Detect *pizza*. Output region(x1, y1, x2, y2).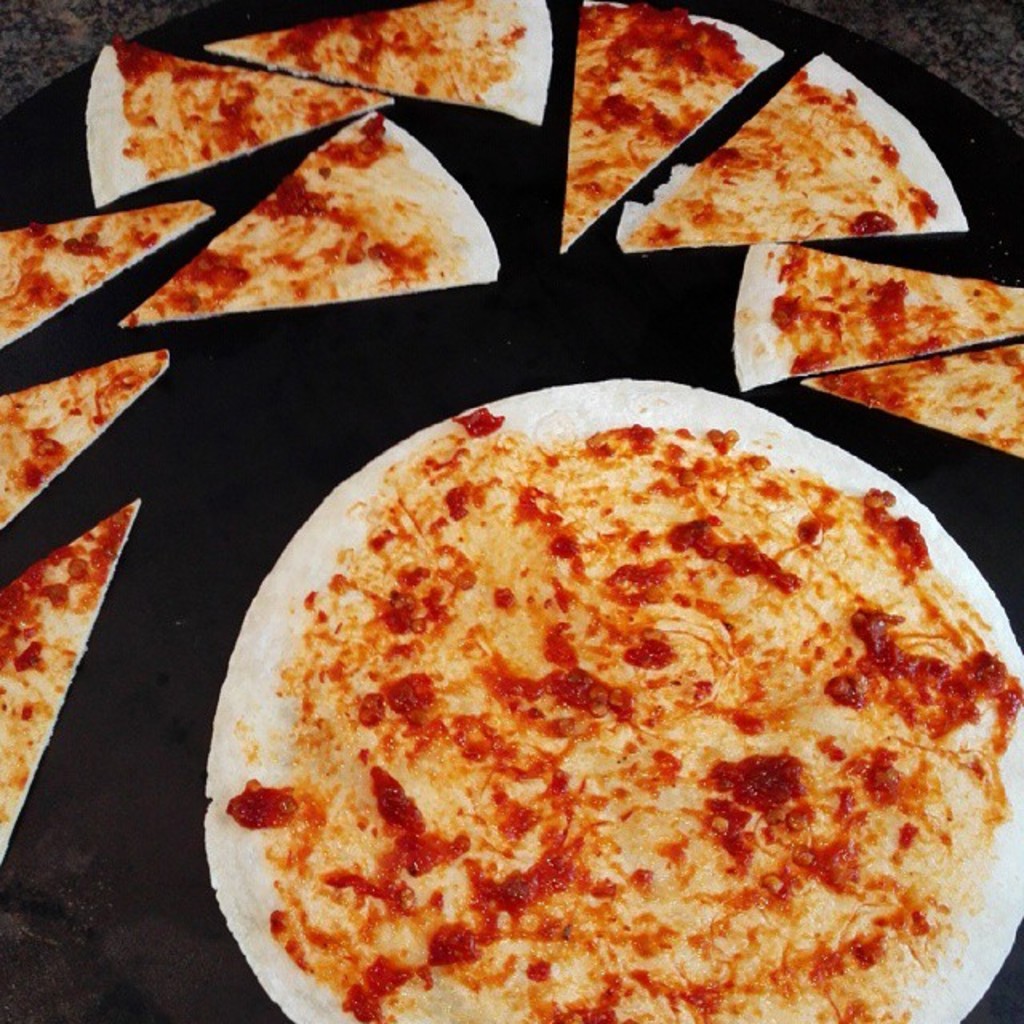
region(85, 35, 395, 208).
